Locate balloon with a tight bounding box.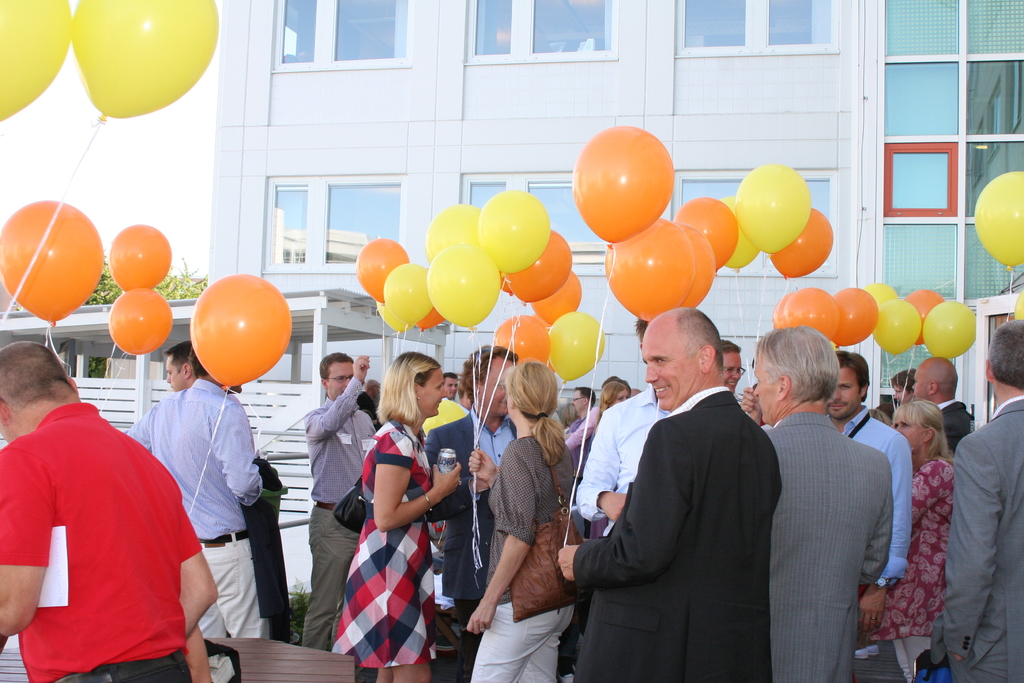
x1=572, y1=125, x2=674, y2=244.
